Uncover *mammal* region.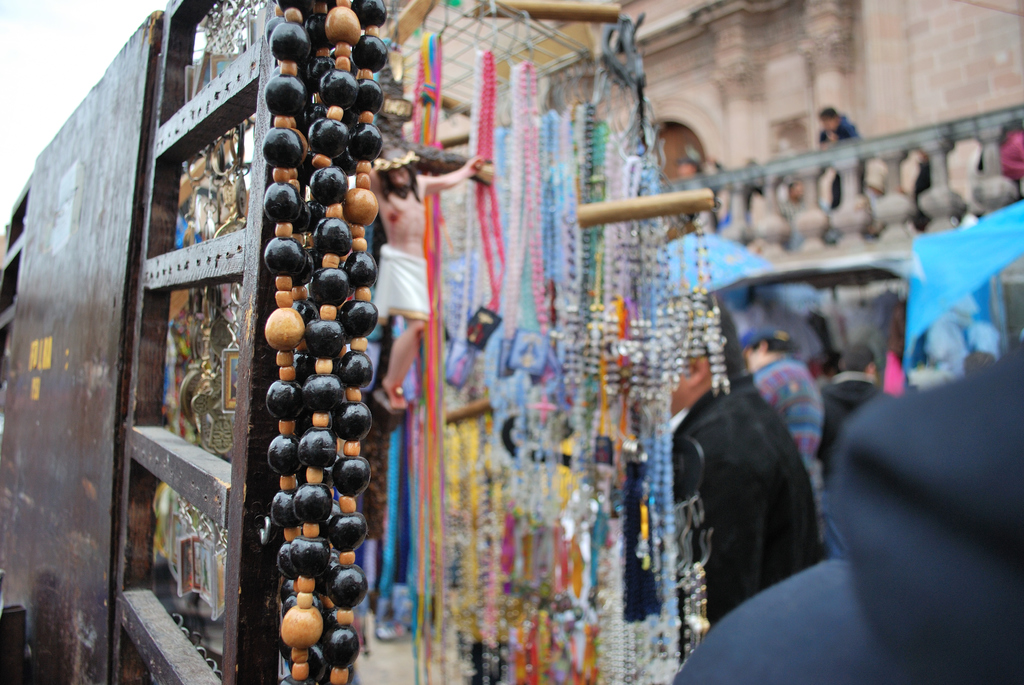
Uncovered: rect(819, 349, 890, 486).
